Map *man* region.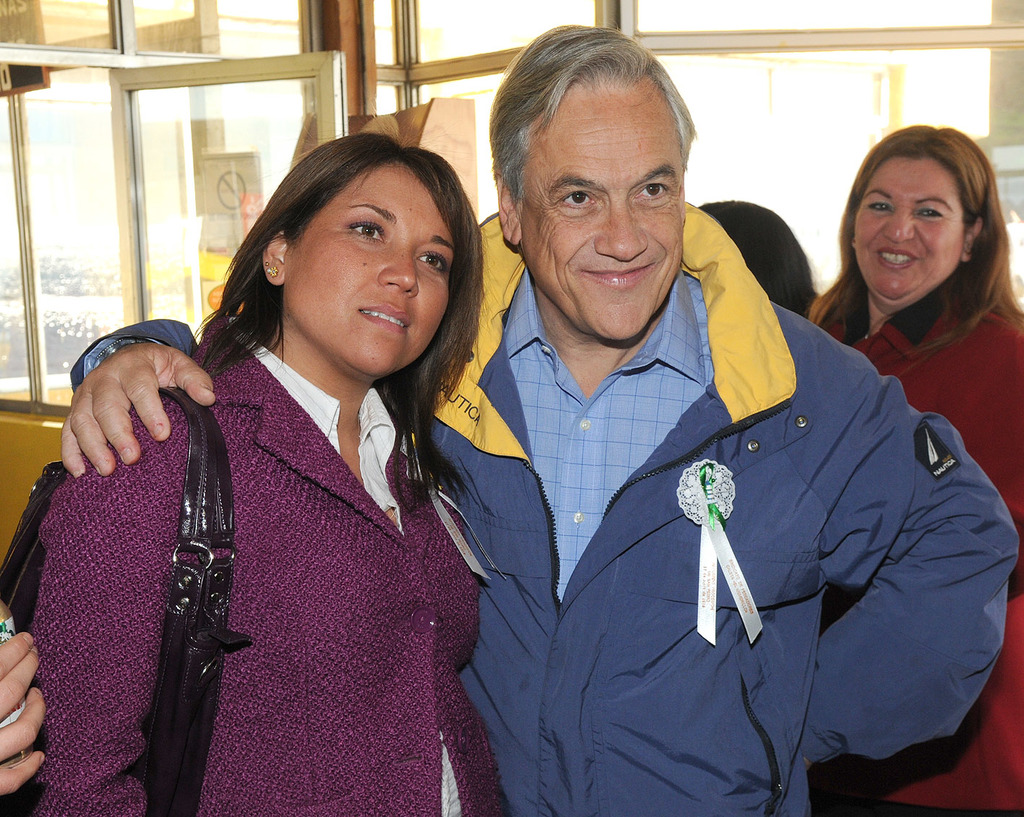
Mapped to (53, 20, 1016, 816).
